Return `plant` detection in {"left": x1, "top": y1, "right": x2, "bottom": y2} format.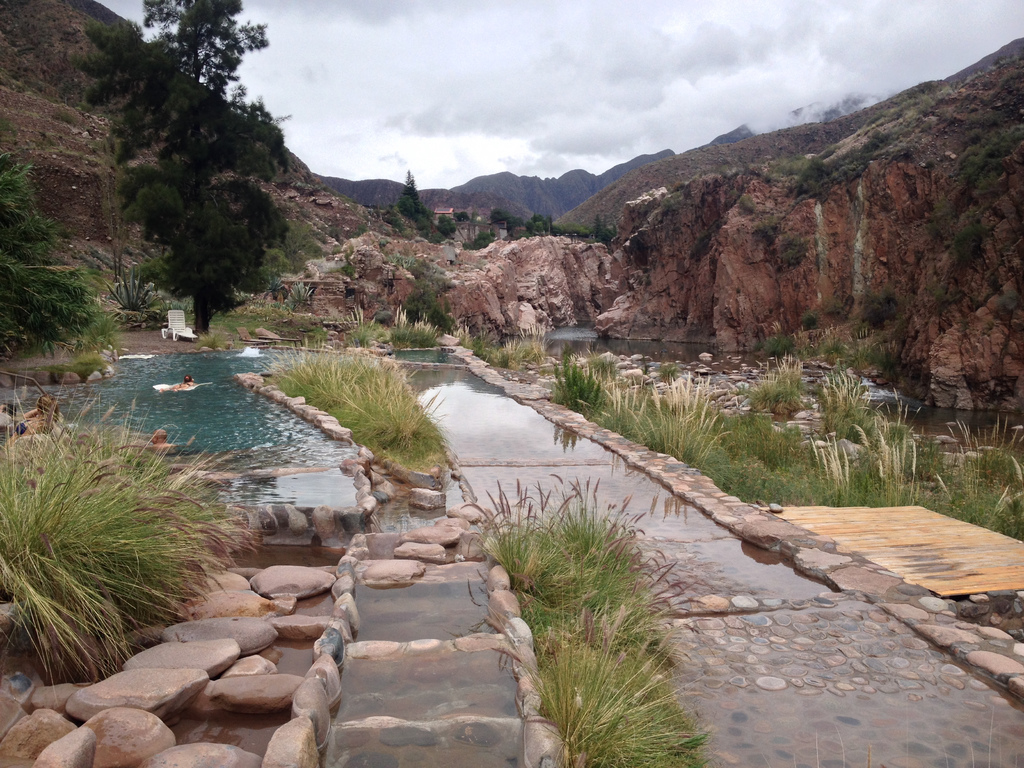
{"left": 813, "top": 294, "right": 850, "bottom": 320}.
